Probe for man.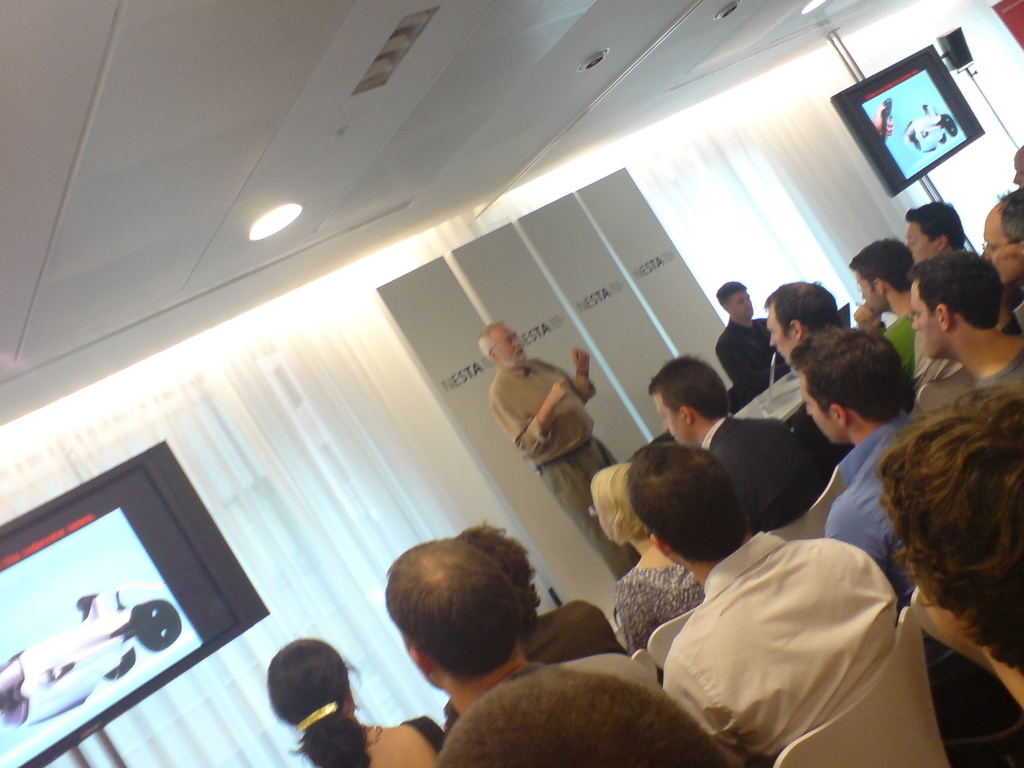
Probe result: l=838, t=244, r=942, b=387.
